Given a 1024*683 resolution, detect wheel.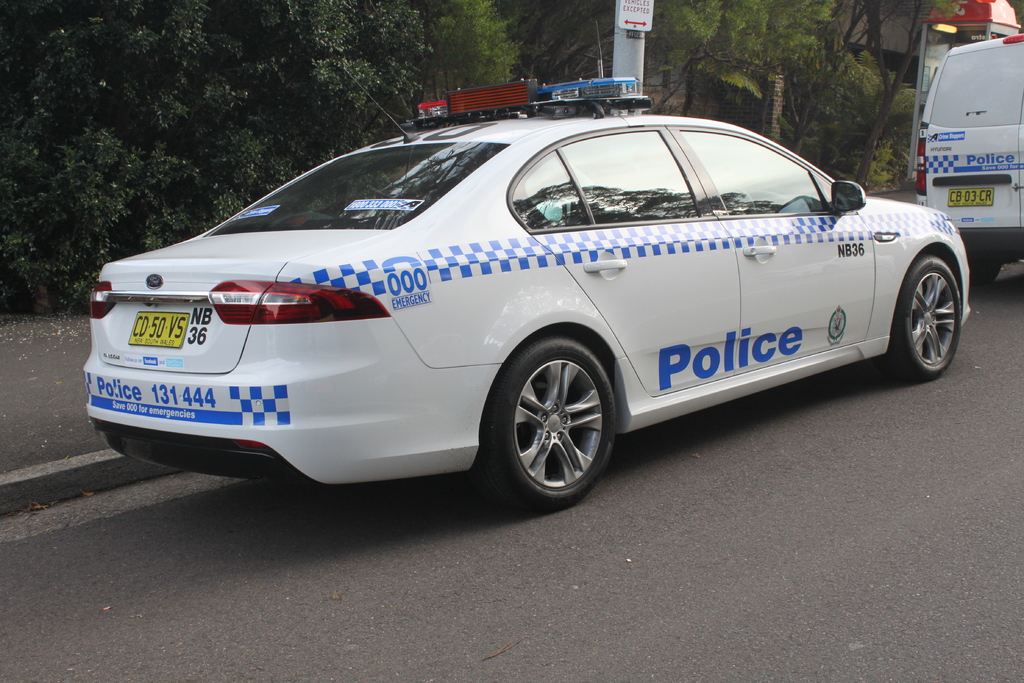
crop(881, 252, 961, 381).
